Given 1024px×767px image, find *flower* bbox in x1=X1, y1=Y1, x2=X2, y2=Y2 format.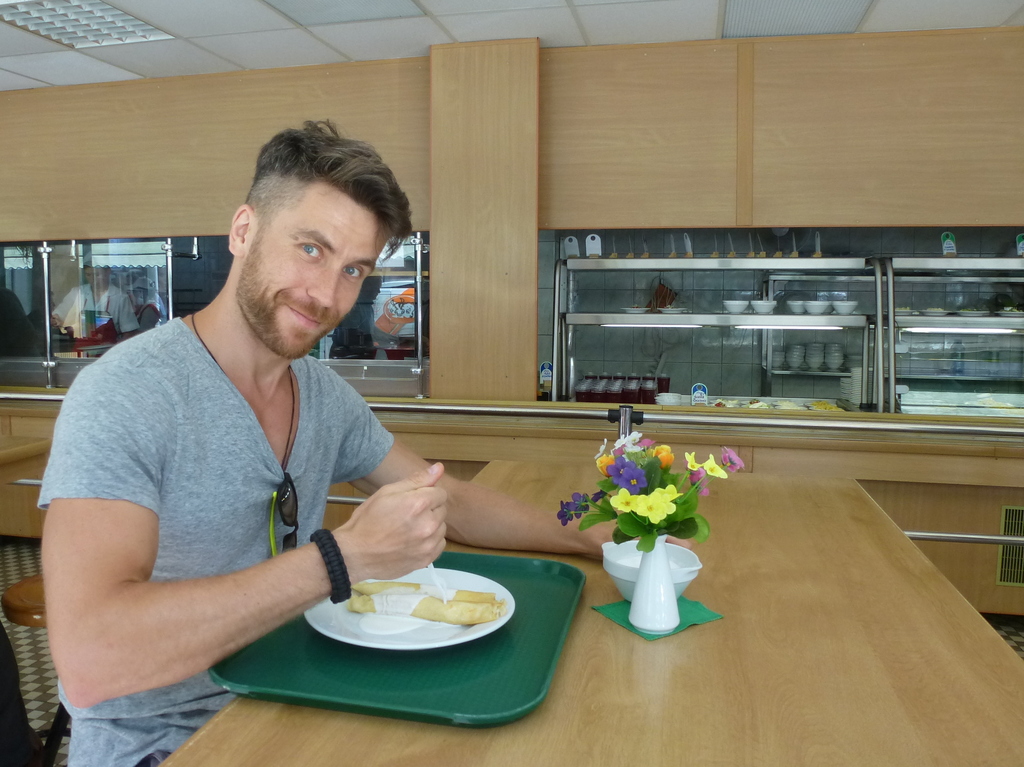
x1=703, y1=453, x2=726, y2=476.
